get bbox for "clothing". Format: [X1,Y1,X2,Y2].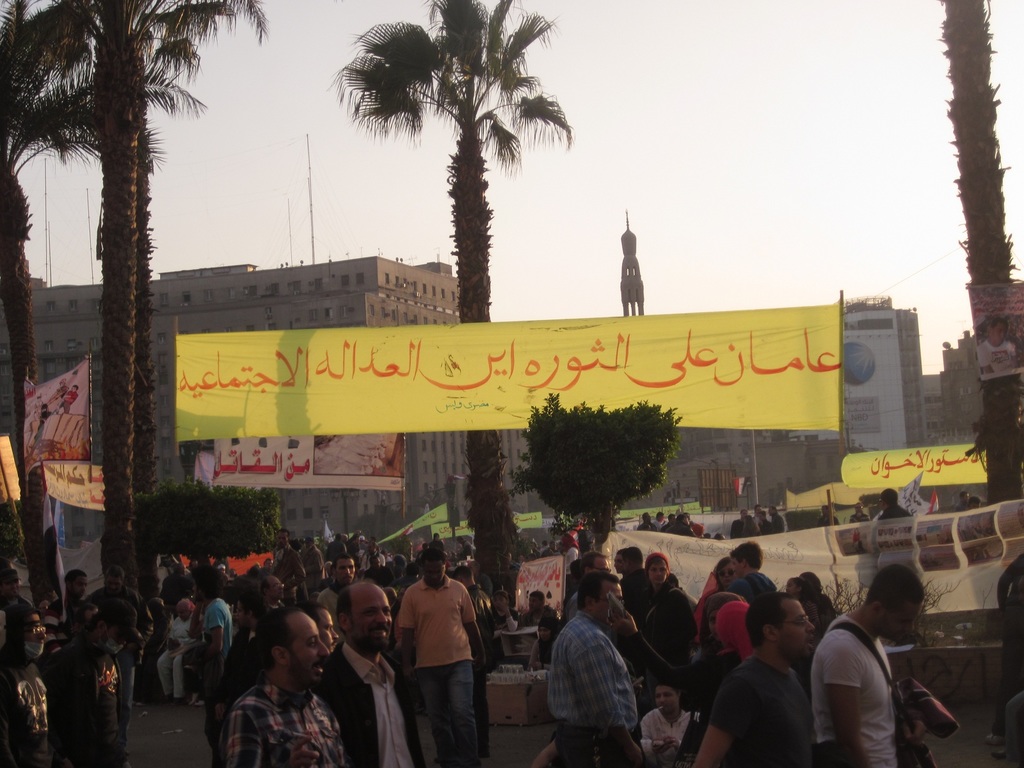
[771,513,784,526].
